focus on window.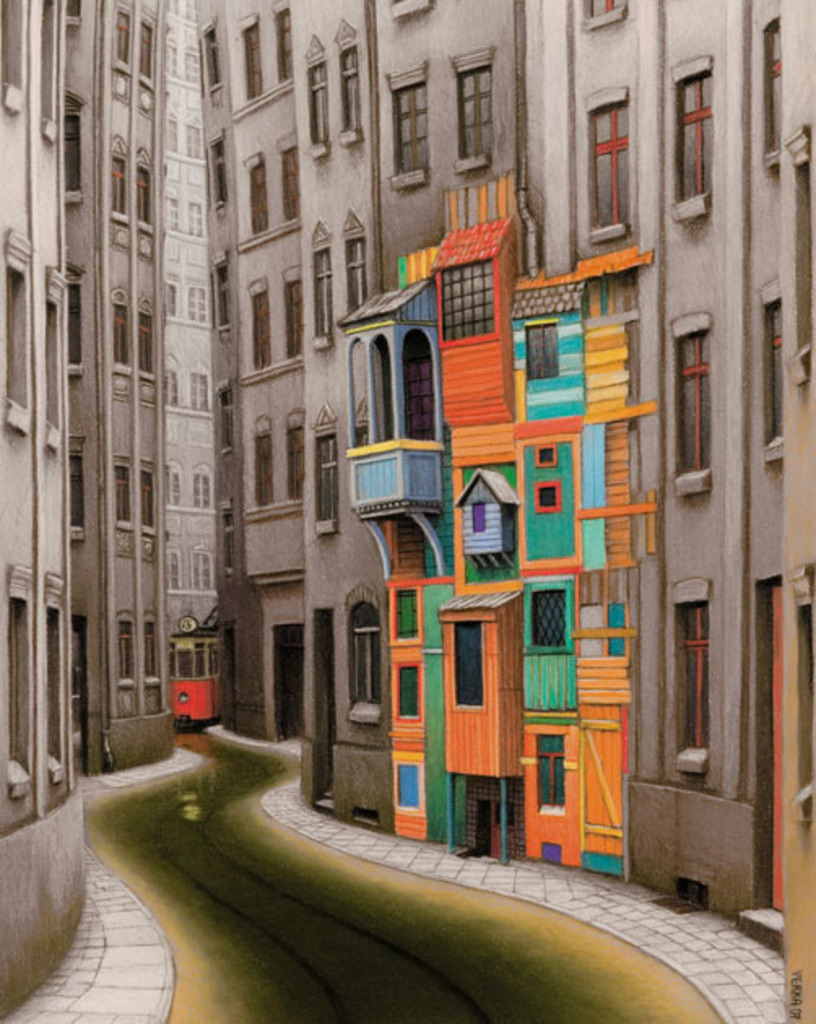
Focused at x1=351, y1=597, x2=384, y2=718.
